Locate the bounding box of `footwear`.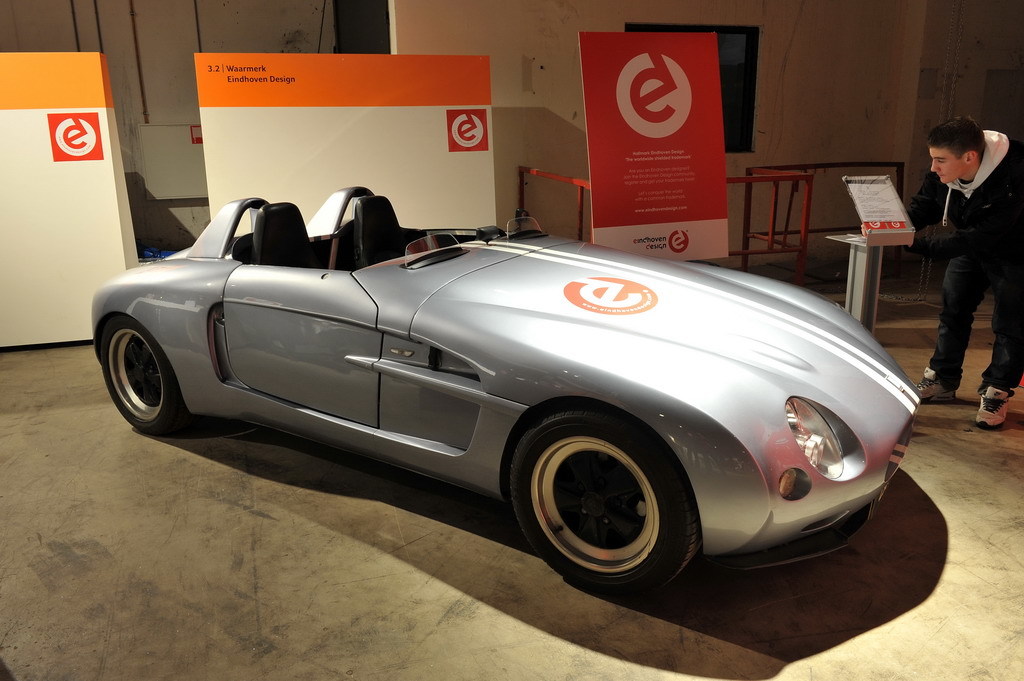
Bounding box: left=971, top=386, right=1015, bottom=428.
